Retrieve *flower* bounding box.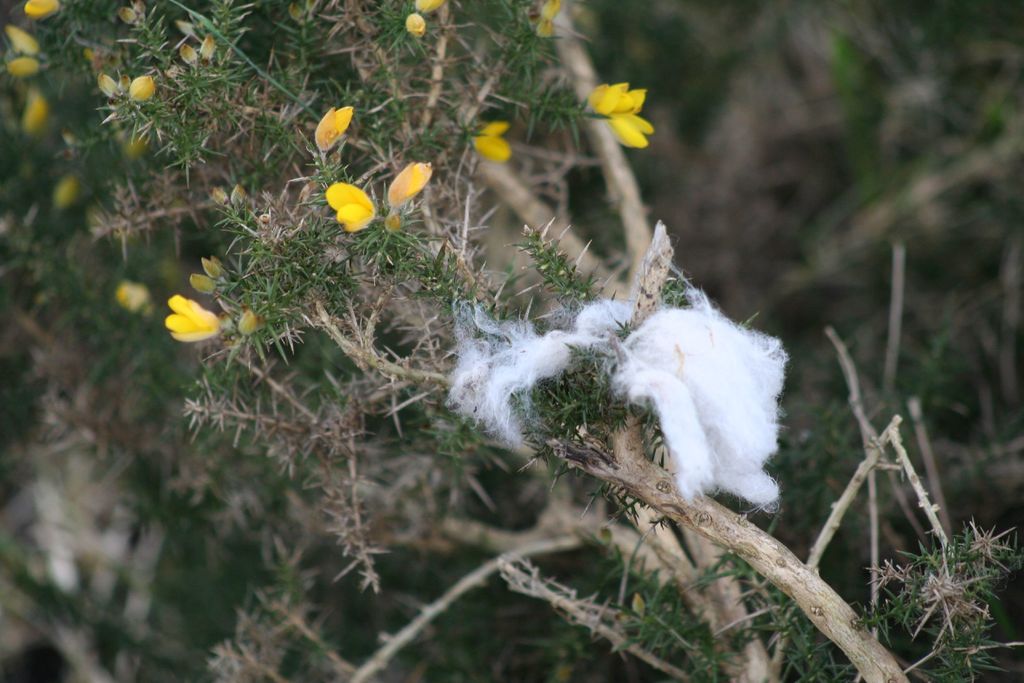
Bounding box: 312 163 392 227.
